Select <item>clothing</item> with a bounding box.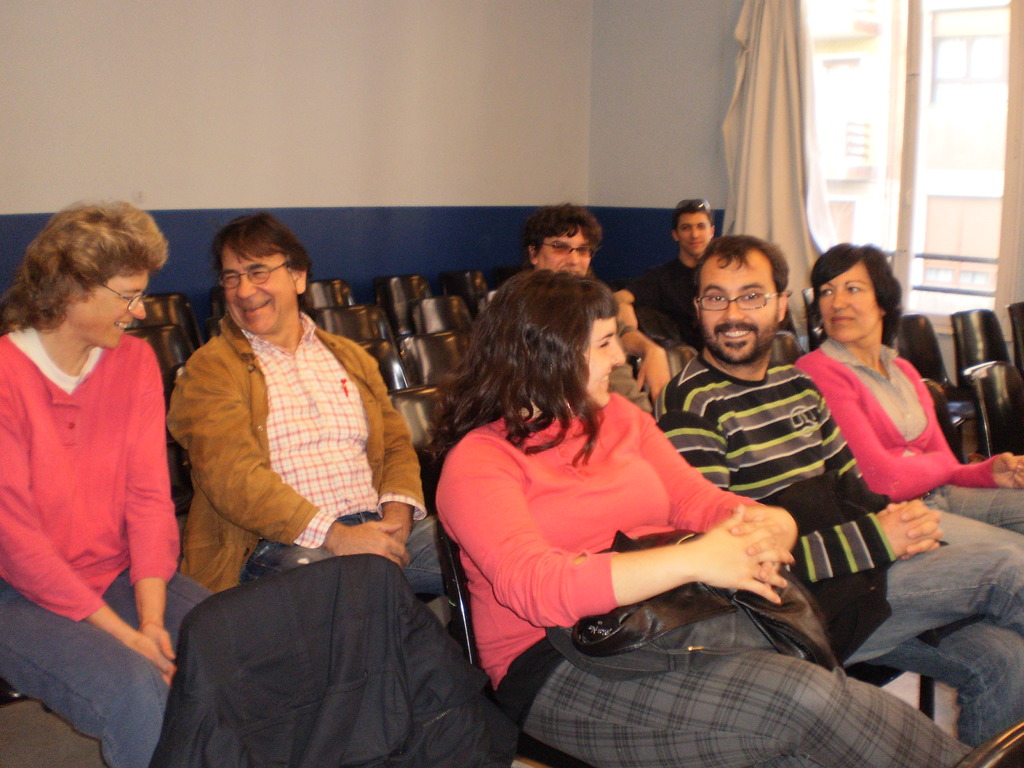
[660,356,1023,749].
